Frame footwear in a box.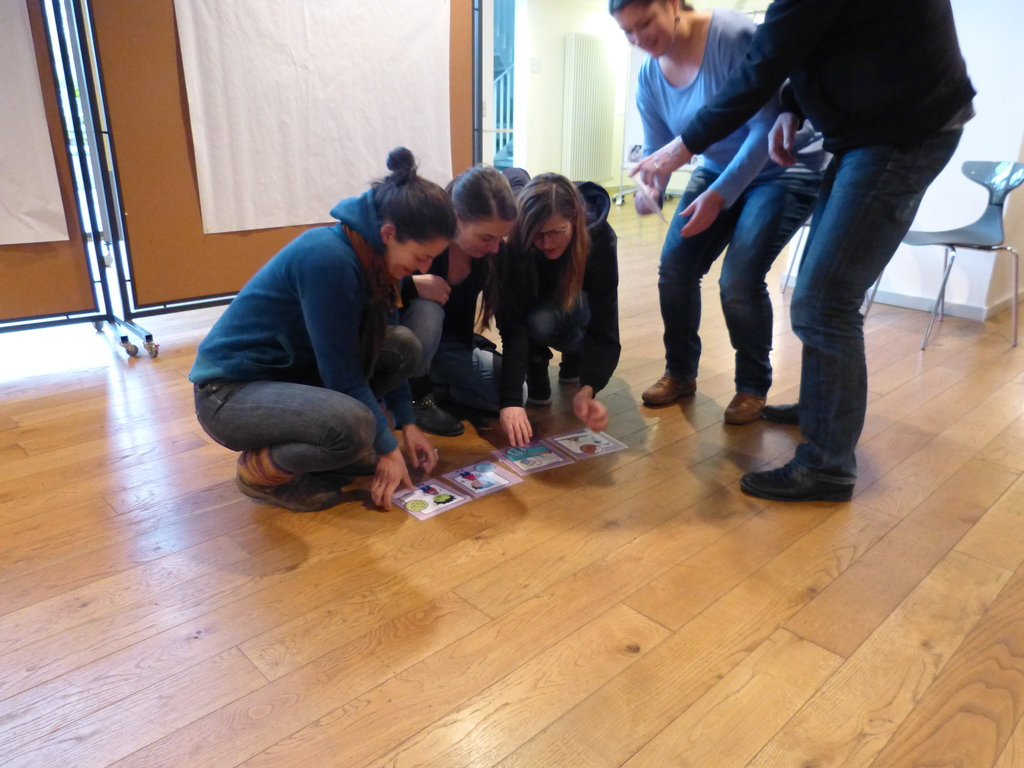
locate(527, 361, 554, 404).
